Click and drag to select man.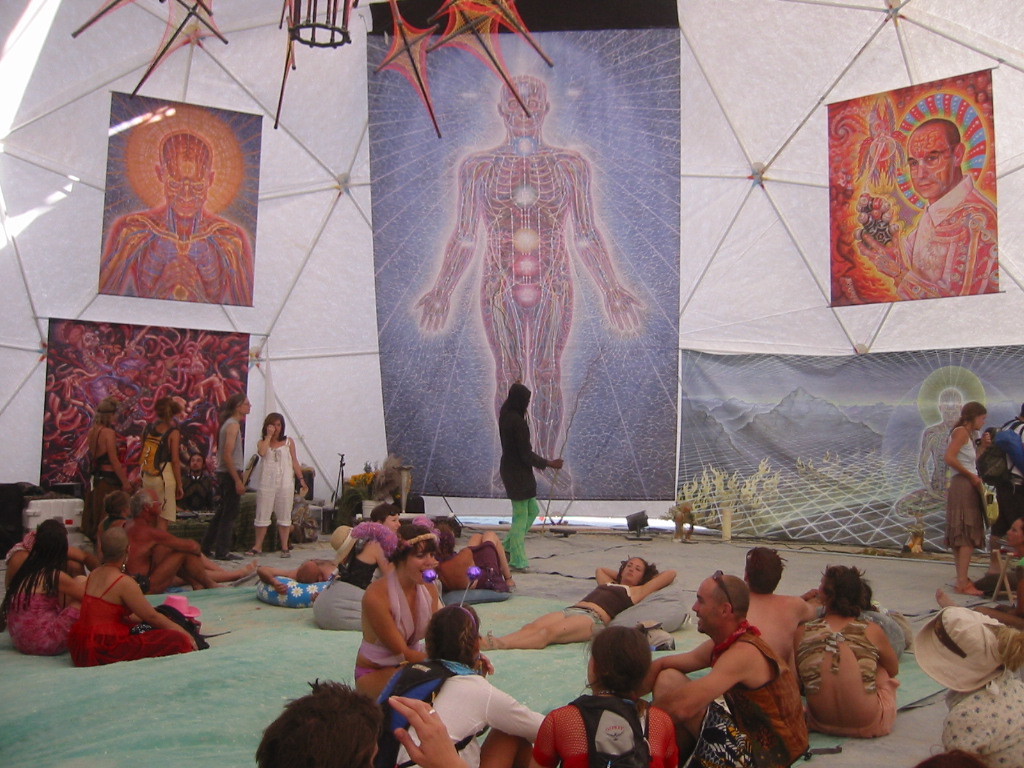
Selection: [121,487,218,599].
